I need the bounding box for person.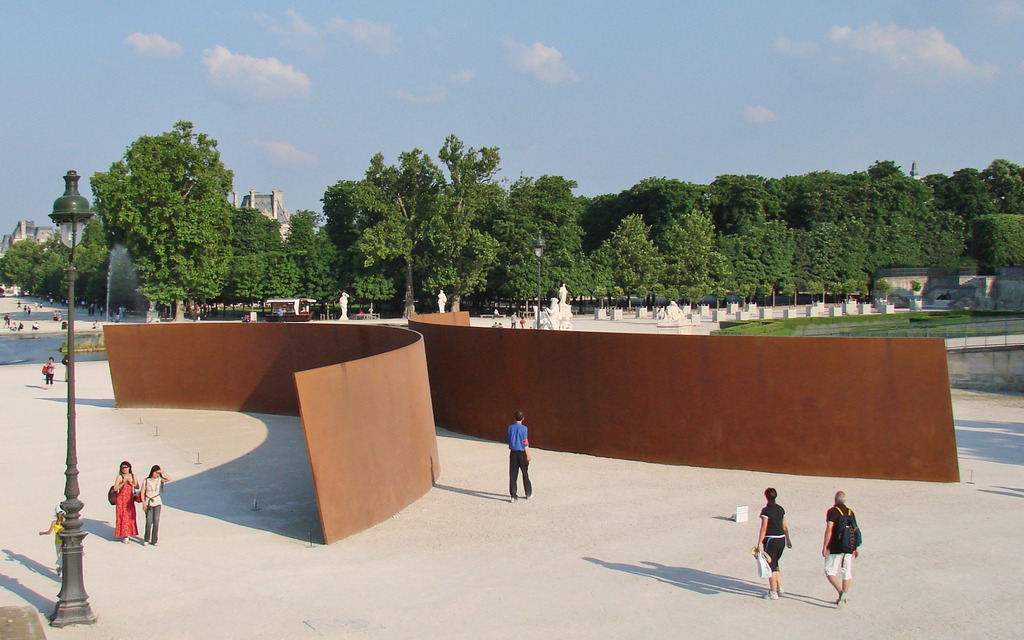
Here it is: crop(821, 490, 859, 607).
